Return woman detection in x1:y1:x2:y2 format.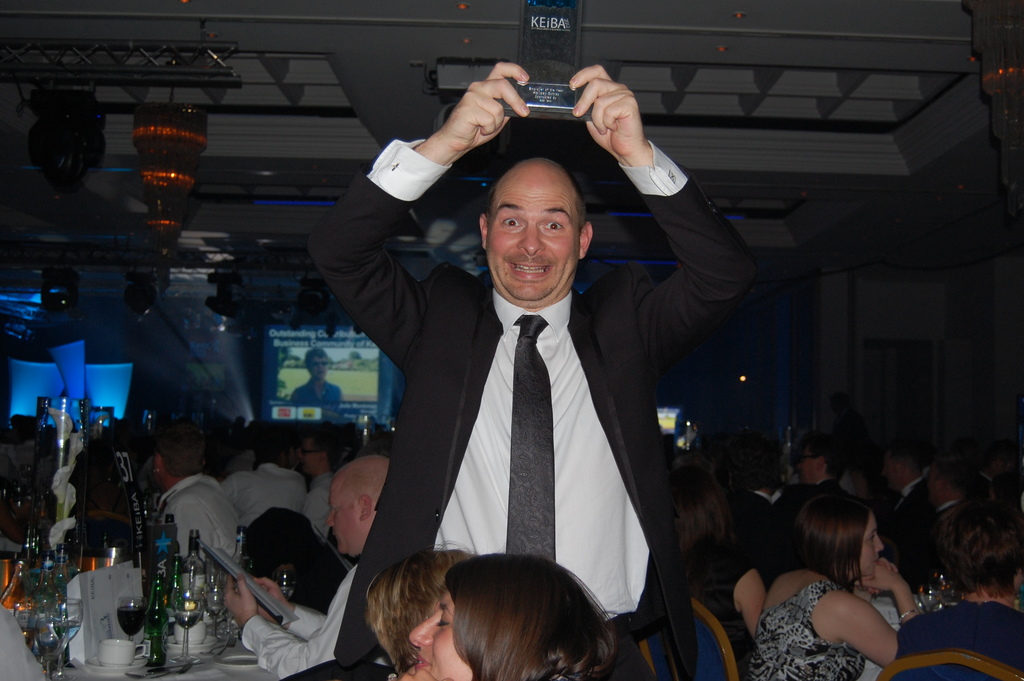
666:461:772:662.
